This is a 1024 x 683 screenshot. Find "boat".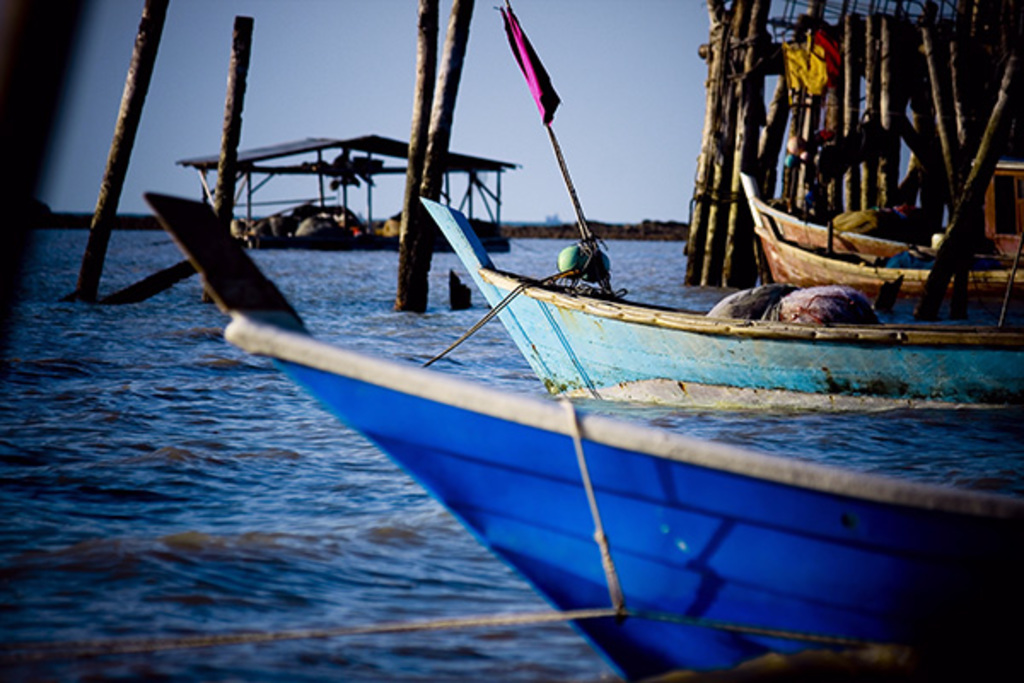
Bounding box: (x1=148, y1=198, x2=1022, y2=681).
